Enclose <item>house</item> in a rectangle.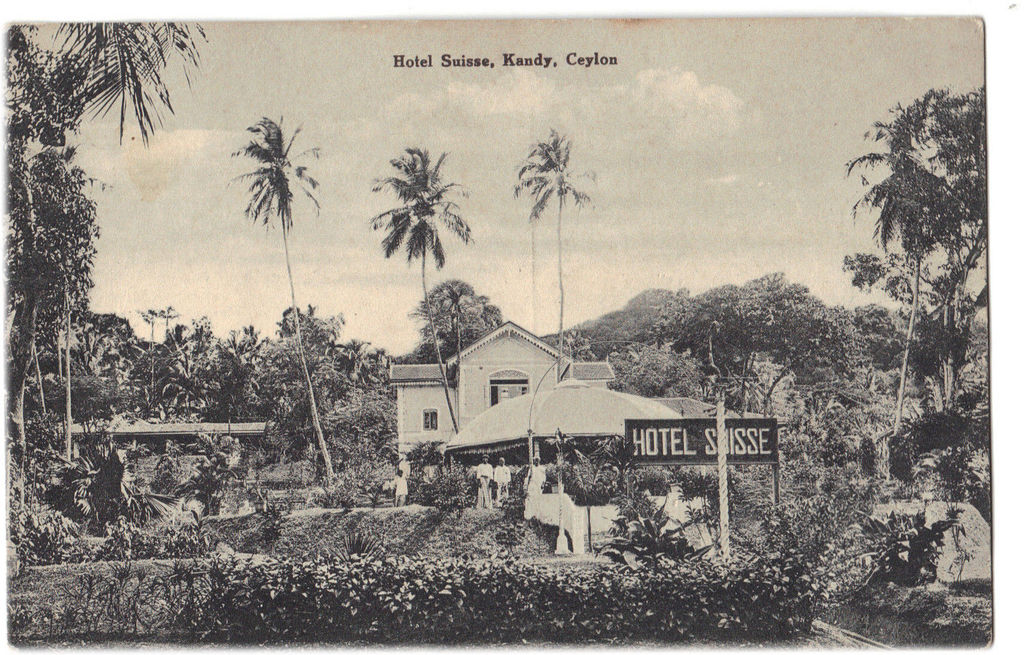
{"x1": 388, "y1": 319, "x2": 620, "y2": 483}.
